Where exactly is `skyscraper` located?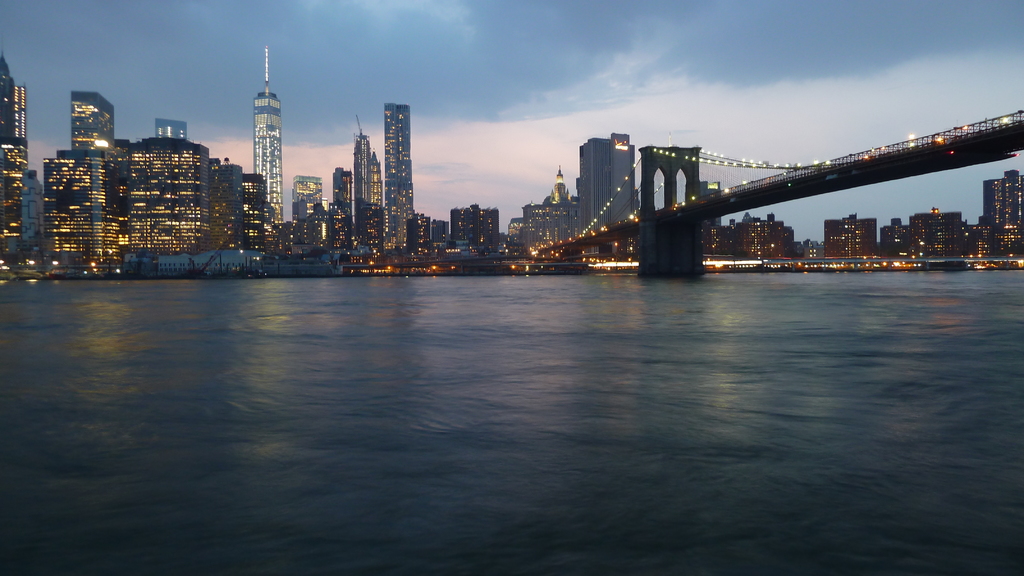
Its bounding box is box(575, 133, 633, 239).
